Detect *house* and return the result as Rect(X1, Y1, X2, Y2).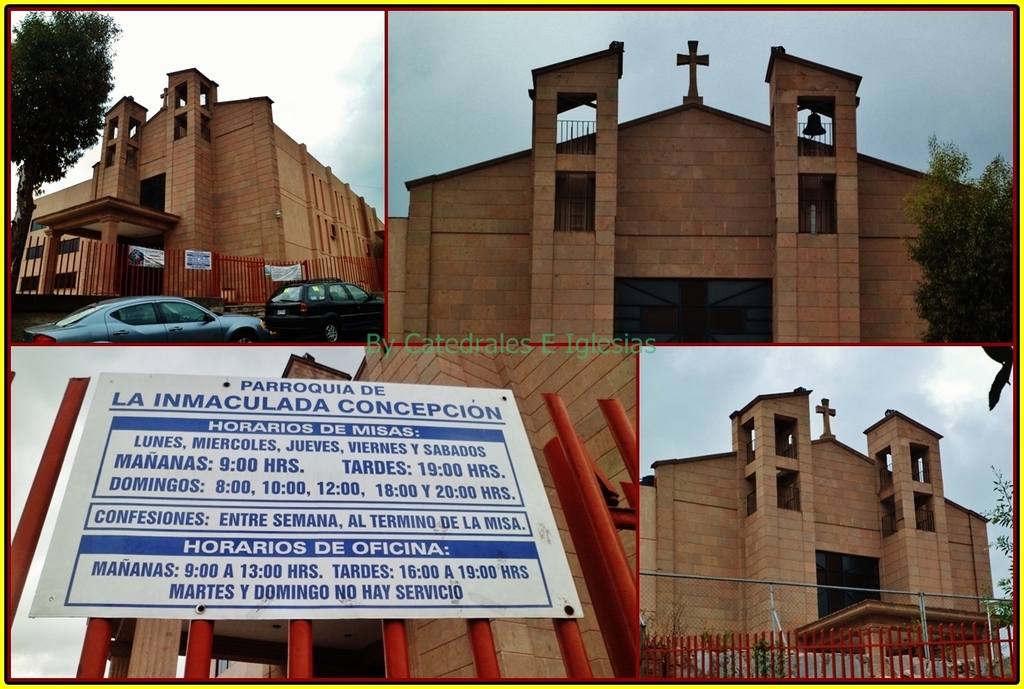
Rect(639, 383, 1011, 649).
